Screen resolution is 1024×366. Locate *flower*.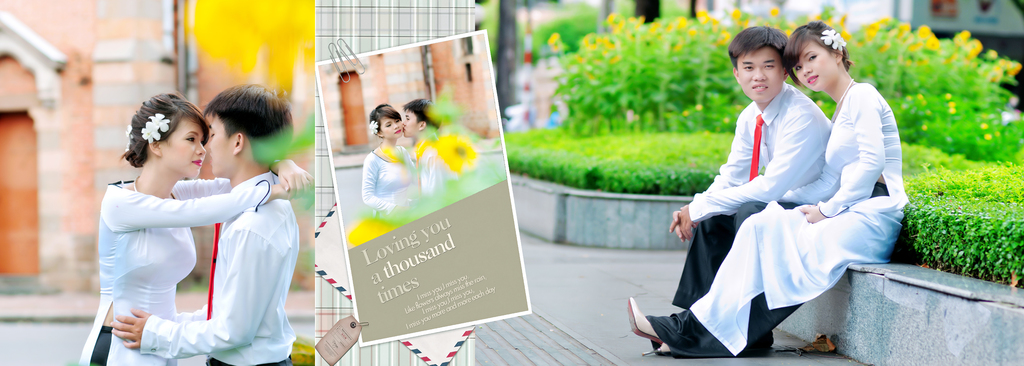
<region>440, 128, 478, 172</region>.
